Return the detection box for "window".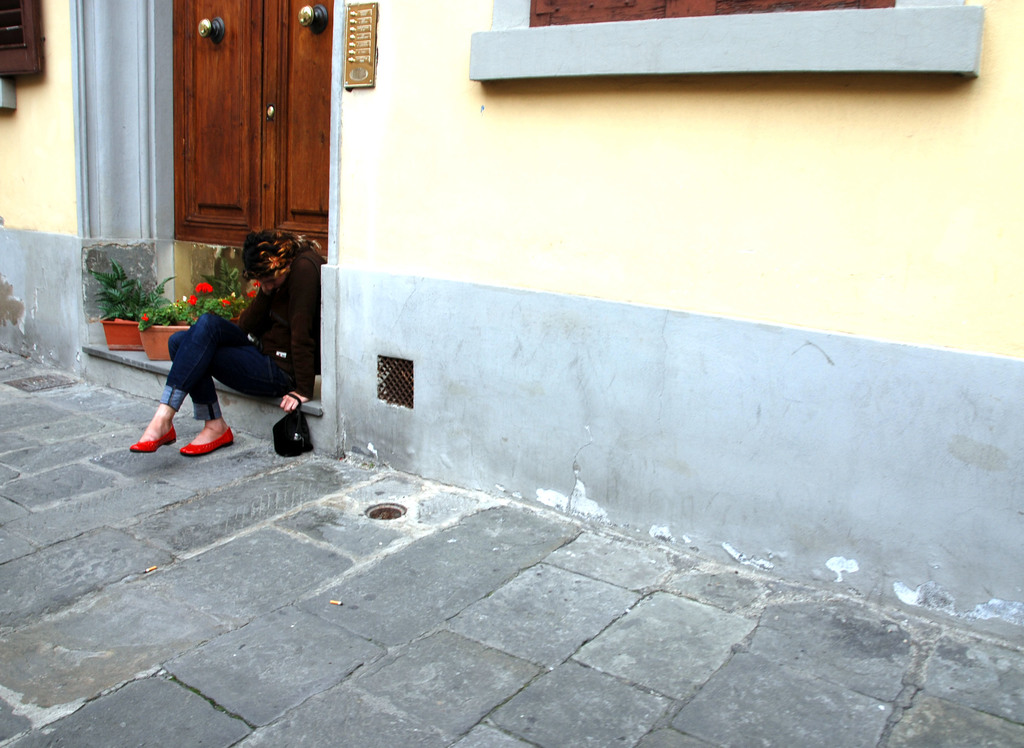
pyautogui.locateOnScreen(157, 9, 332, 239).
